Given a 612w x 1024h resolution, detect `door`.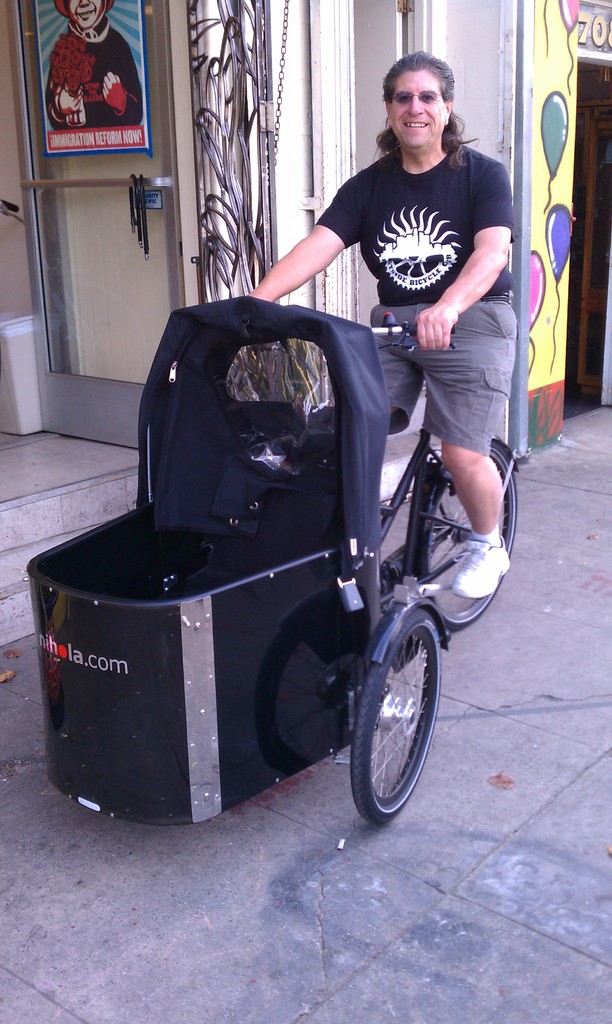
(x1=0, y1=0, x2=188, y2=433).
